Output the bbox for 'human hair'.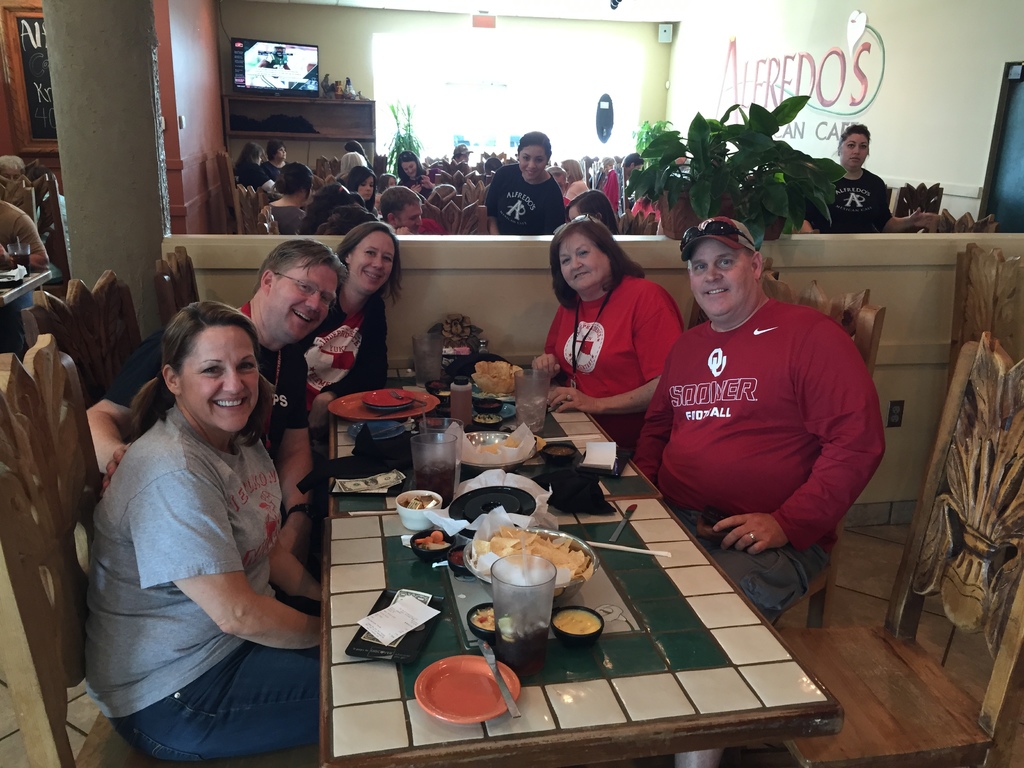
BBox(377, 183, 418, 223).
